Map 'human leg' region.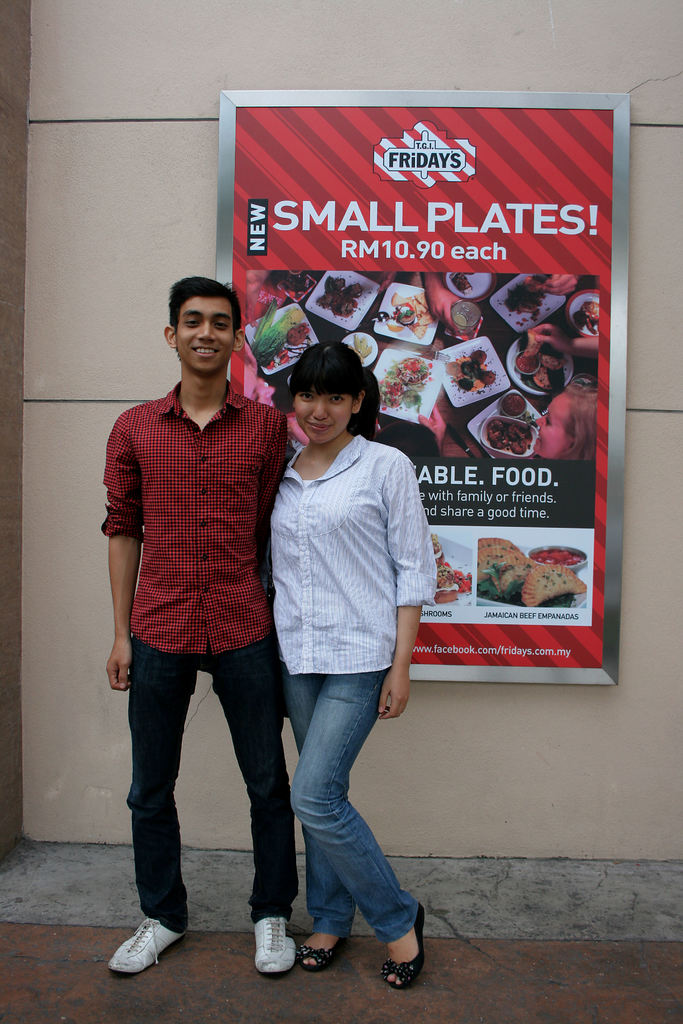
Mapped to <bbox>204, 623, 295, 970</bbox>.
